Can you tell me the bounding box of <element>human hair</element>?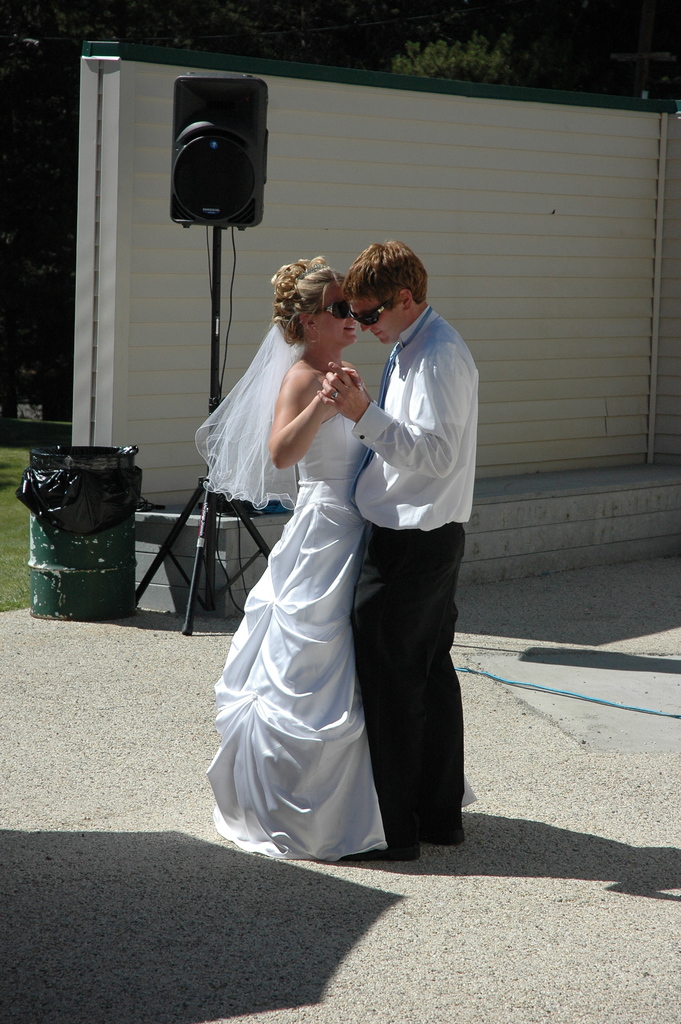
{"left": 272, "top": 254, "right": 345, "bottom": 345}.
